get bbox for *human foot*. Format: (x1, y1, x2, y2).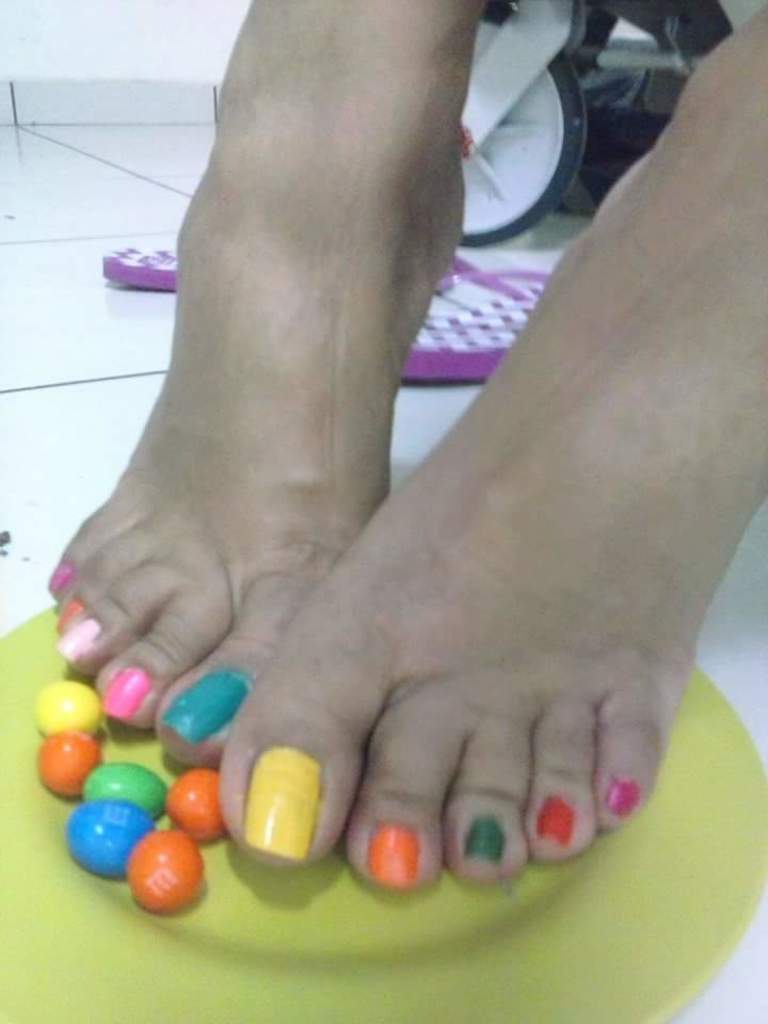
(203, 0, 767, 891).
